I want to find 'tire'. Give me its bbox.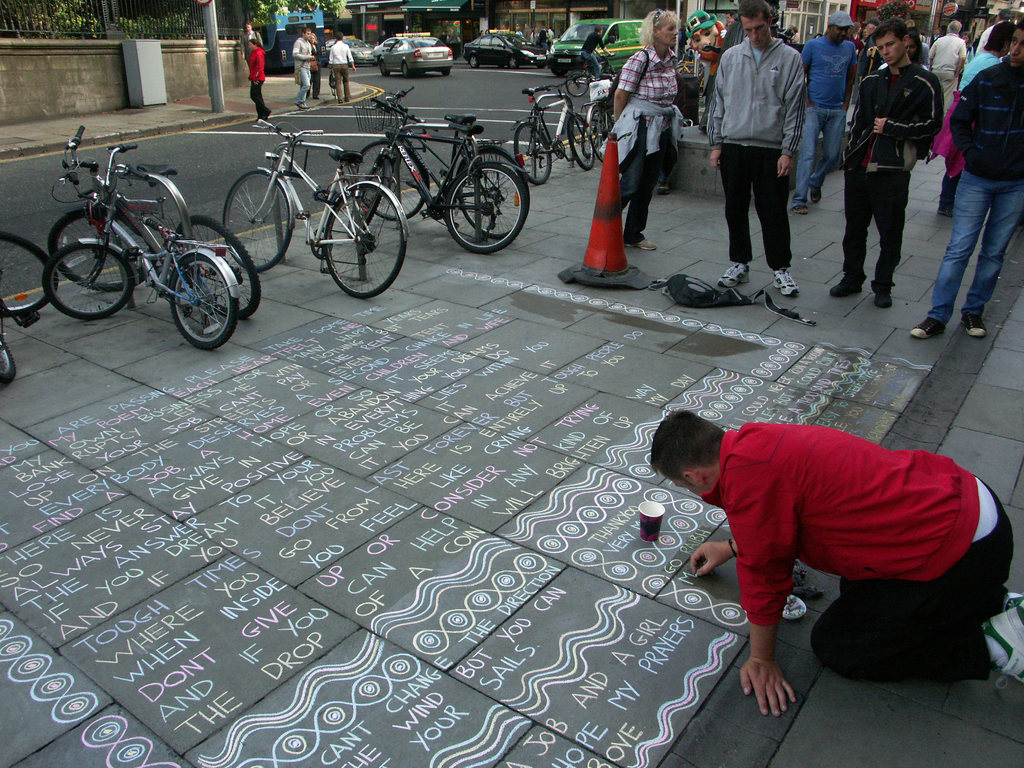
box(42, 204, 148, 294).
